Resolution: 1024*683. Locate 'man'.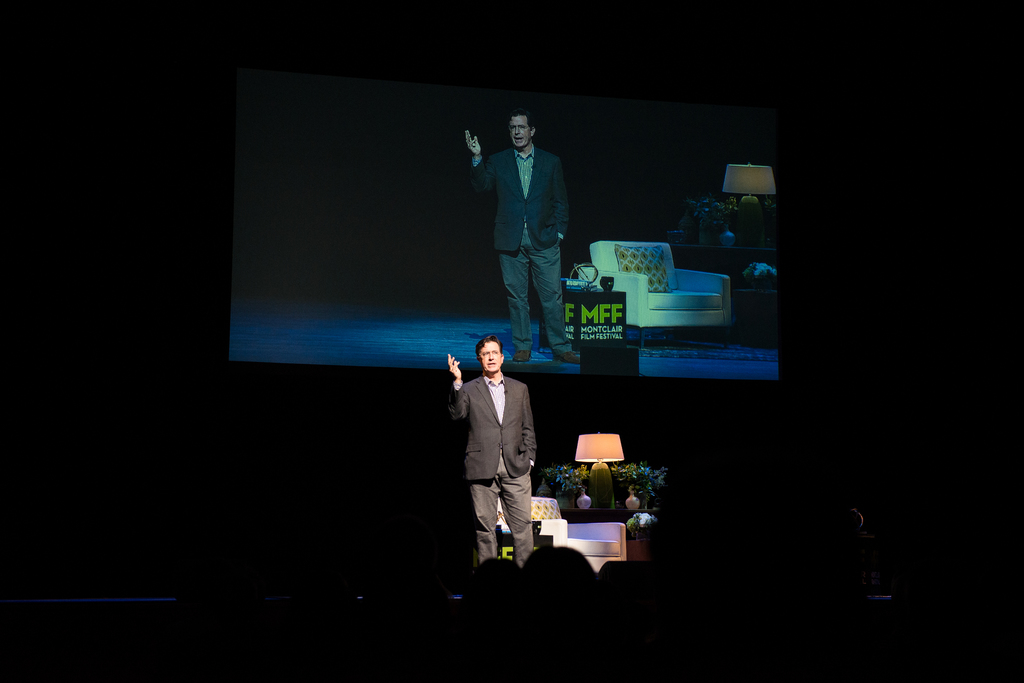
[left=465, top=105, right=582, bottom=367].
